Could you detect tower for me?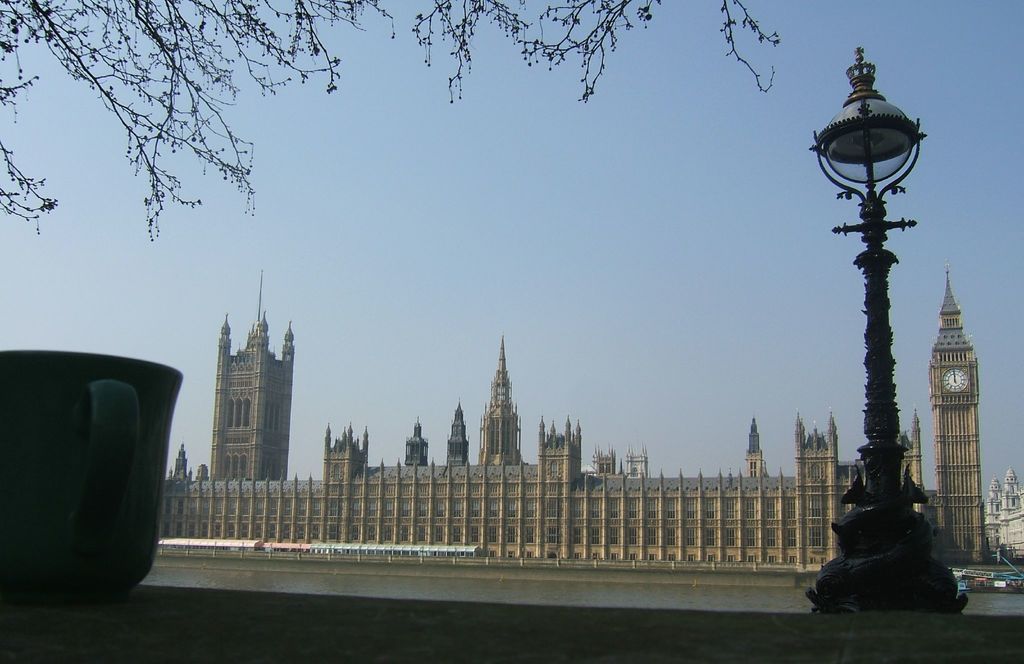
Detection result: box=[593, 444, 614, 478].
